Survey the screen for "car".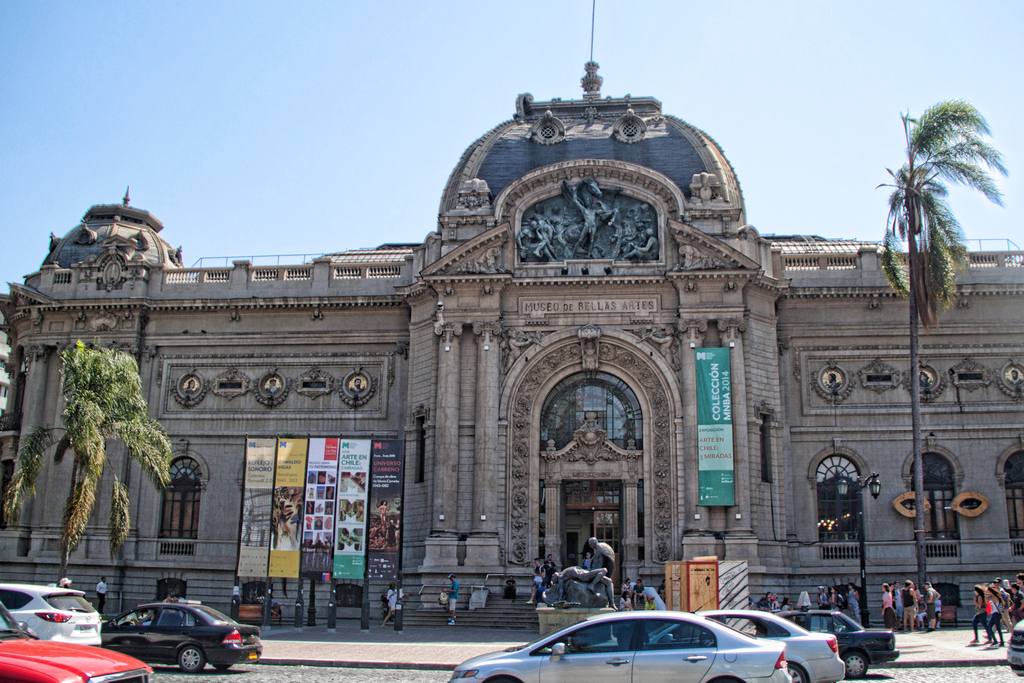
Survey found: select_region(999, 609, 1023, 680).
